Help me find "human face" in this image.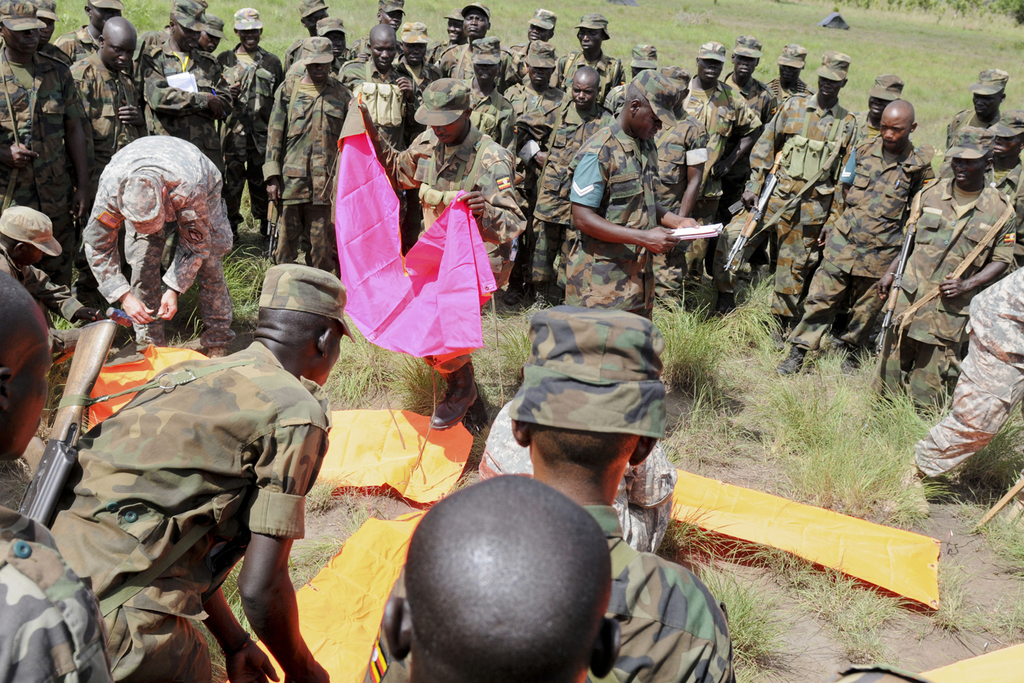
Found it: (994, 135, 1019, 162).
